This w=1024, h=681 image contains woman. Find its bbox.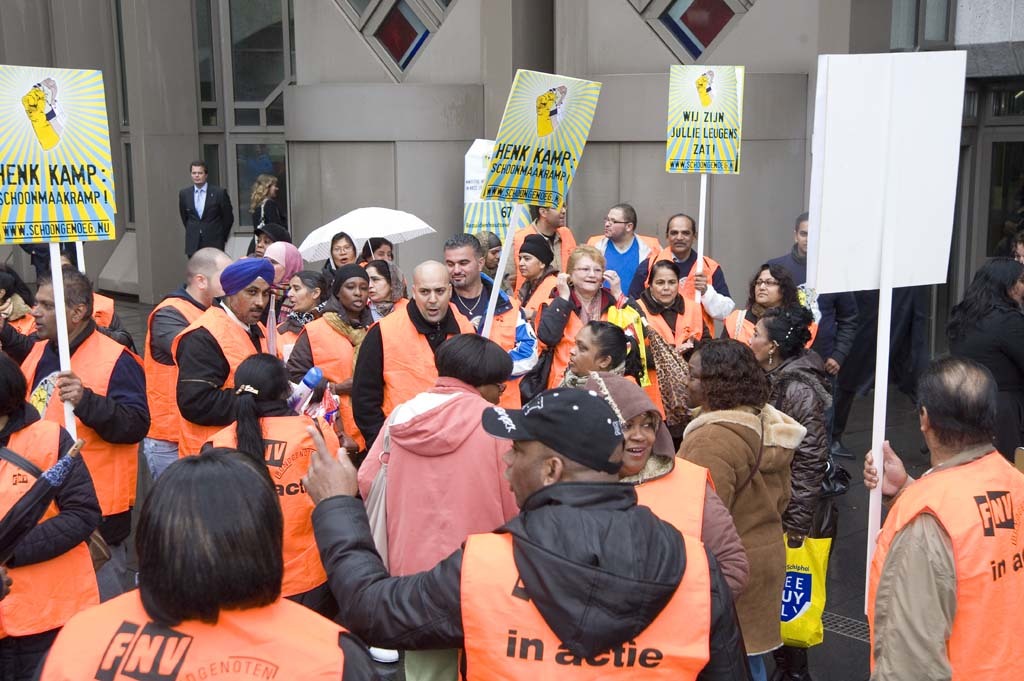
pyautogui.locateOnScreen(356, 331, 516, 680).
